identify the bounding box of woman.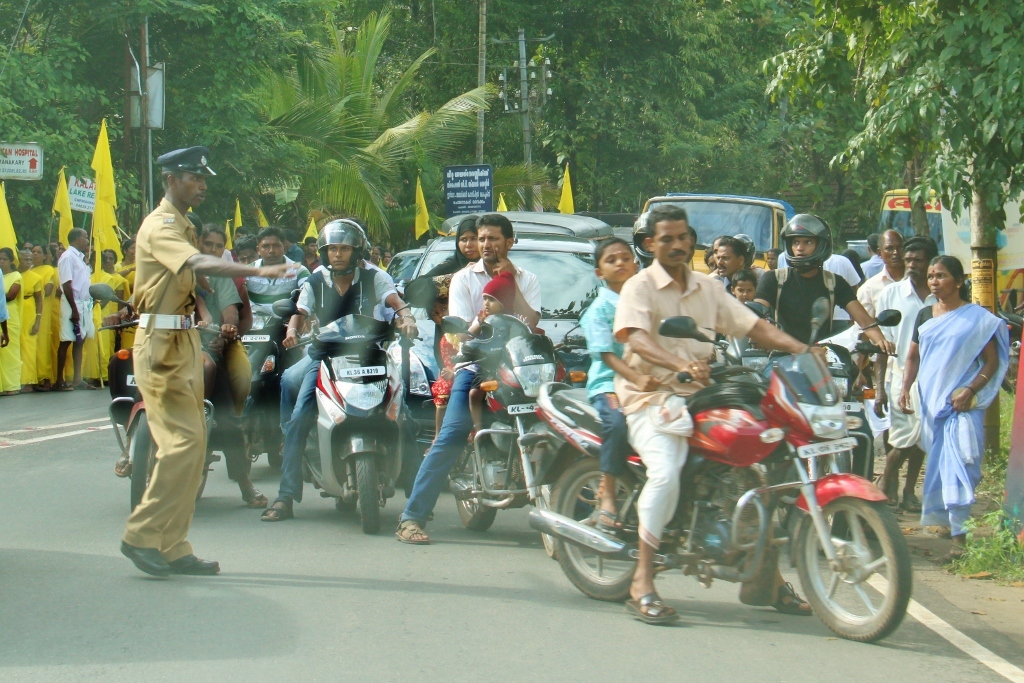
0, 247, 25, 392.
